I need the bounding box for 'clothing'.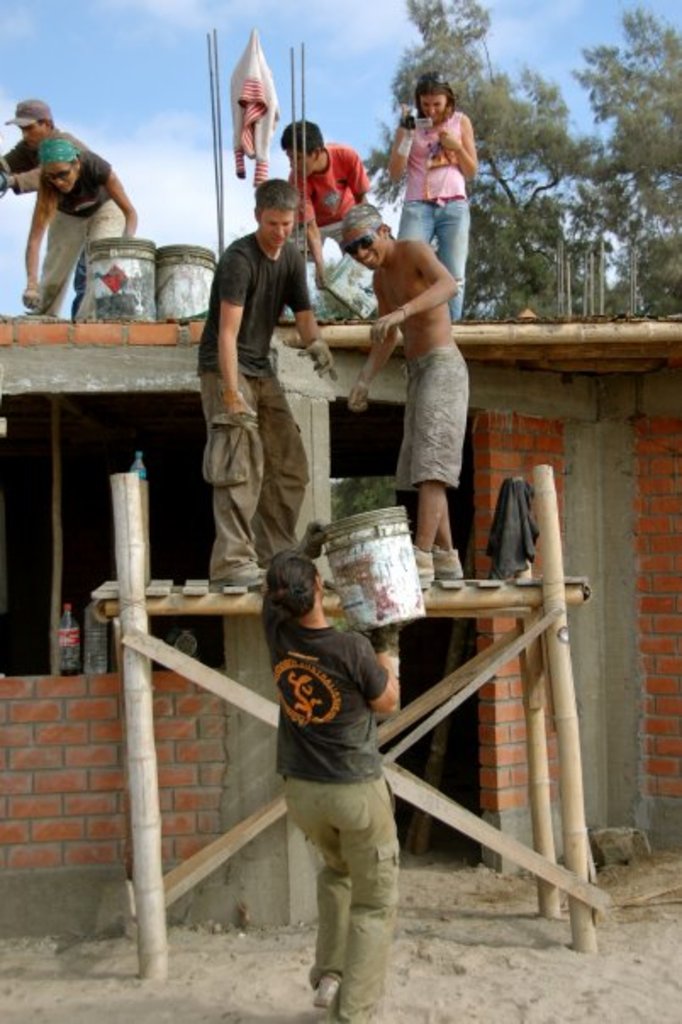
Here it is: box(207, 225, 316, 580).
